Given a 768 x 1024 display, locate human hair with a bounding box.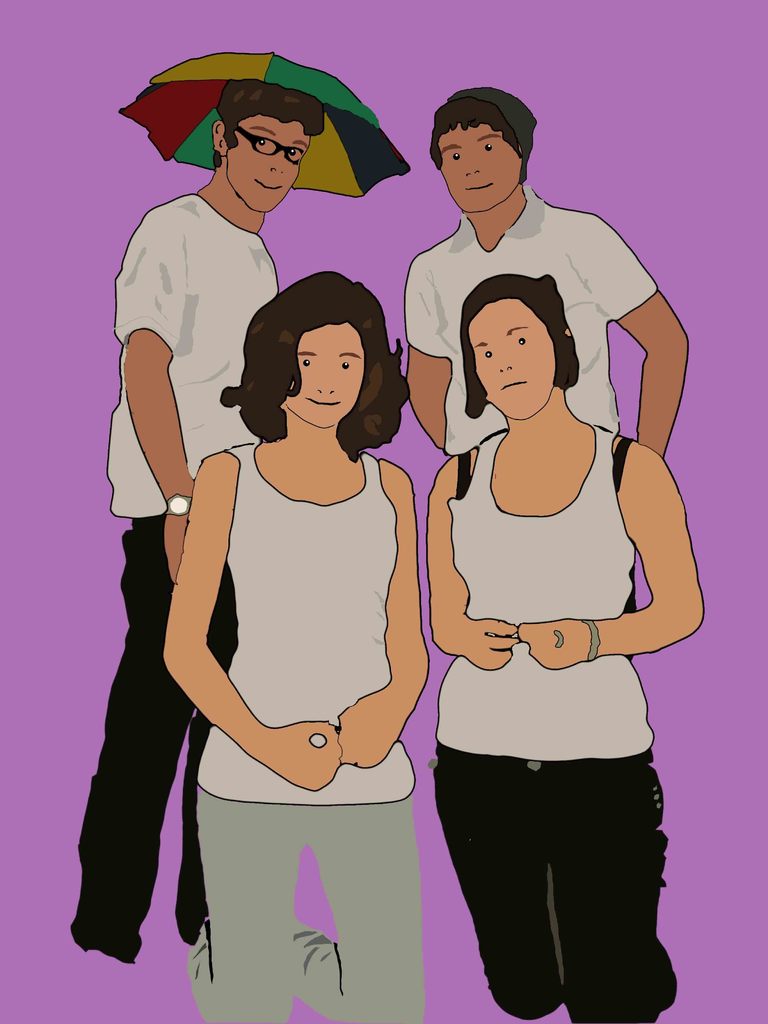
Located: (x1=465, y1=271, x2=582, y2=417).
